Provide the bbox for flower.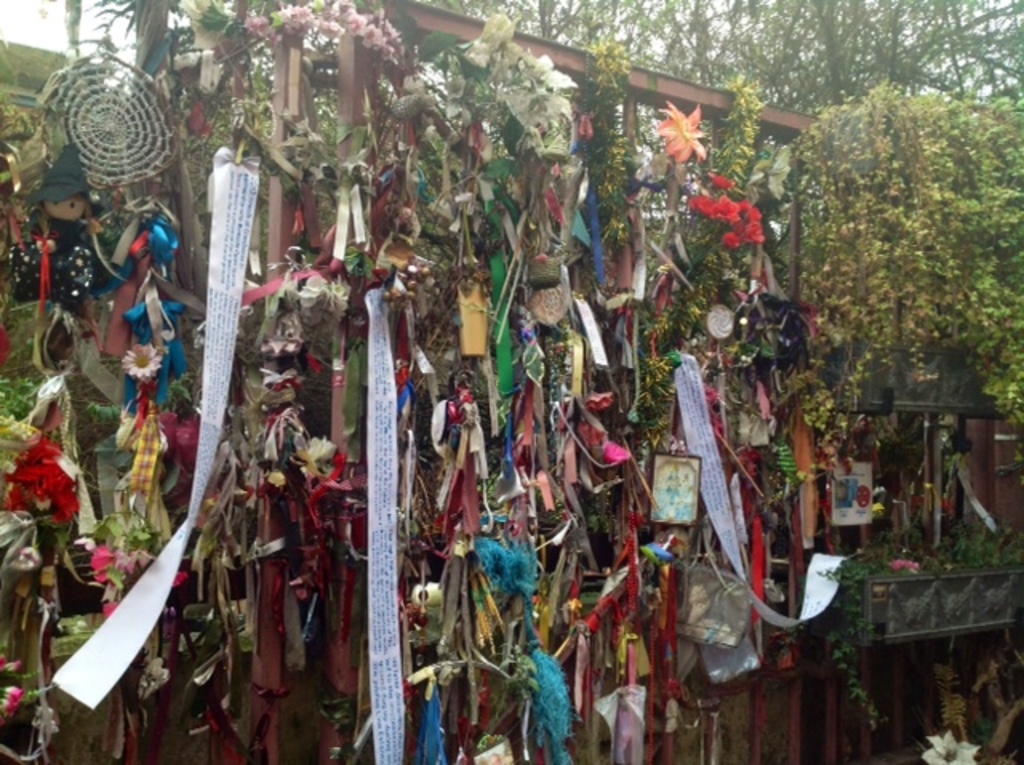
<region>659, 102, 714, 162</region>.
